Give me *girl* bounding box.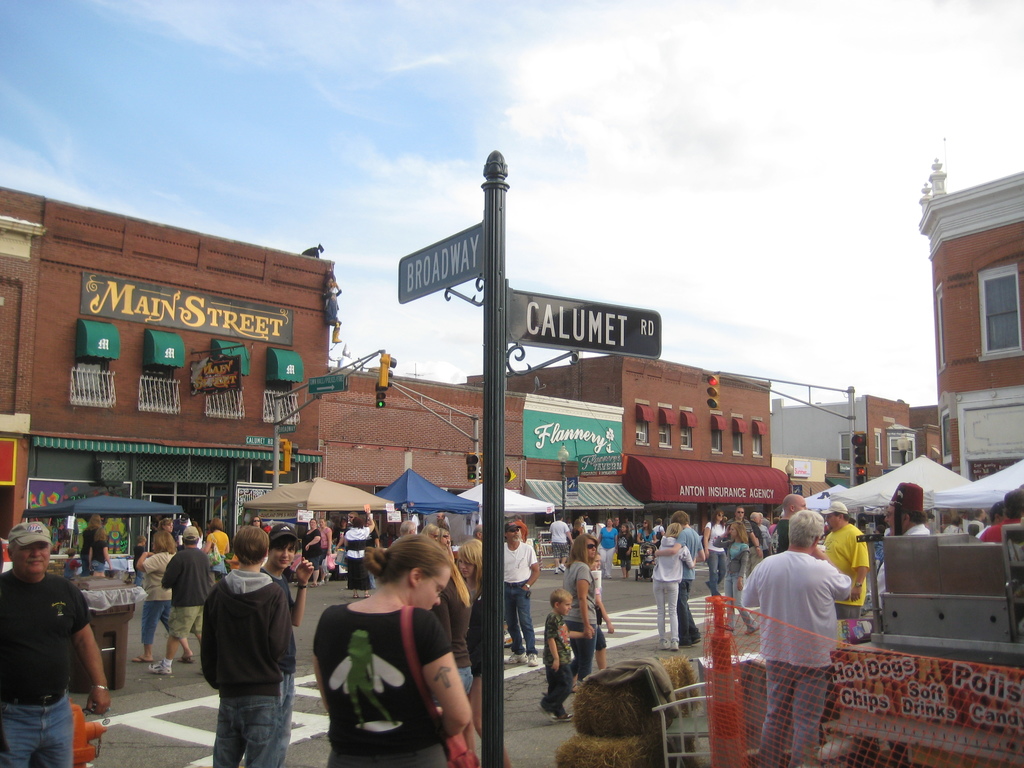
detection(454, 537, 508, 767).
